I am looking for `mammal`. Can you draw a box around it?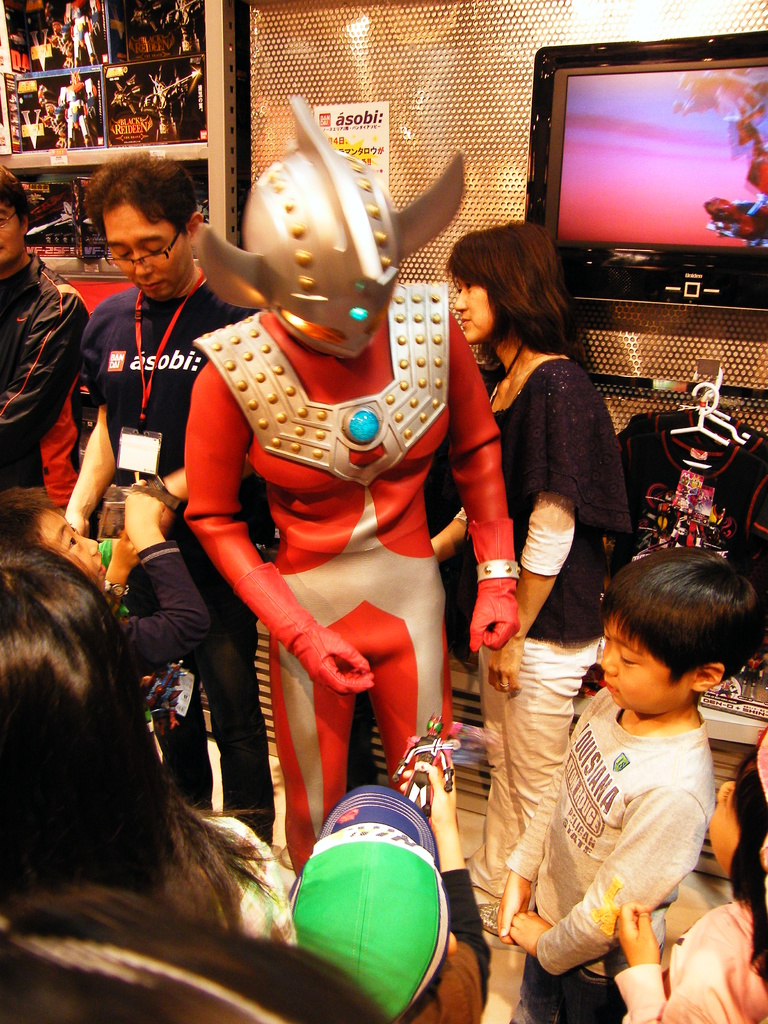
Sure, the bounding box is 494, 529, 765, 1023.
